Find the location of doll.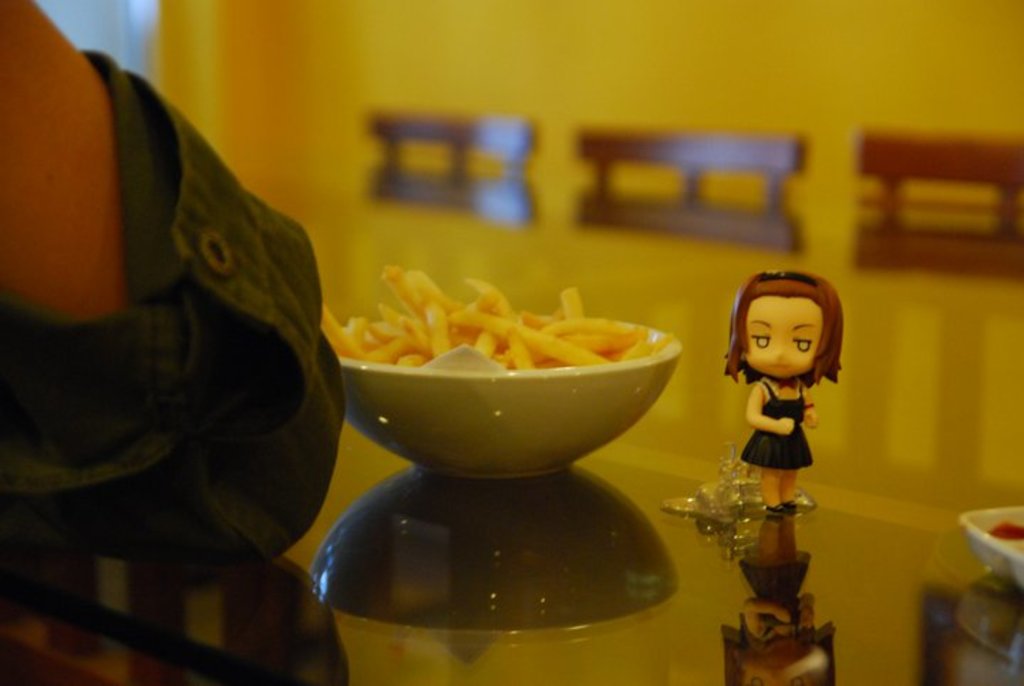
Location: (720, 265, 849, 517).
